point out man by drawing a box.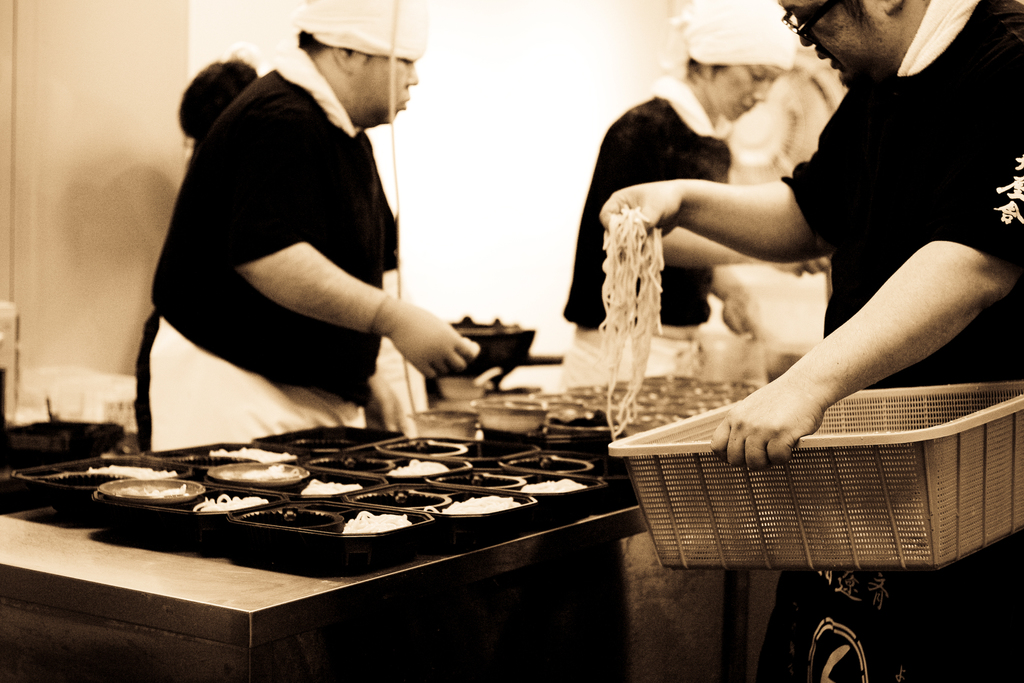
Rect(606, 0, 1023, 673).
